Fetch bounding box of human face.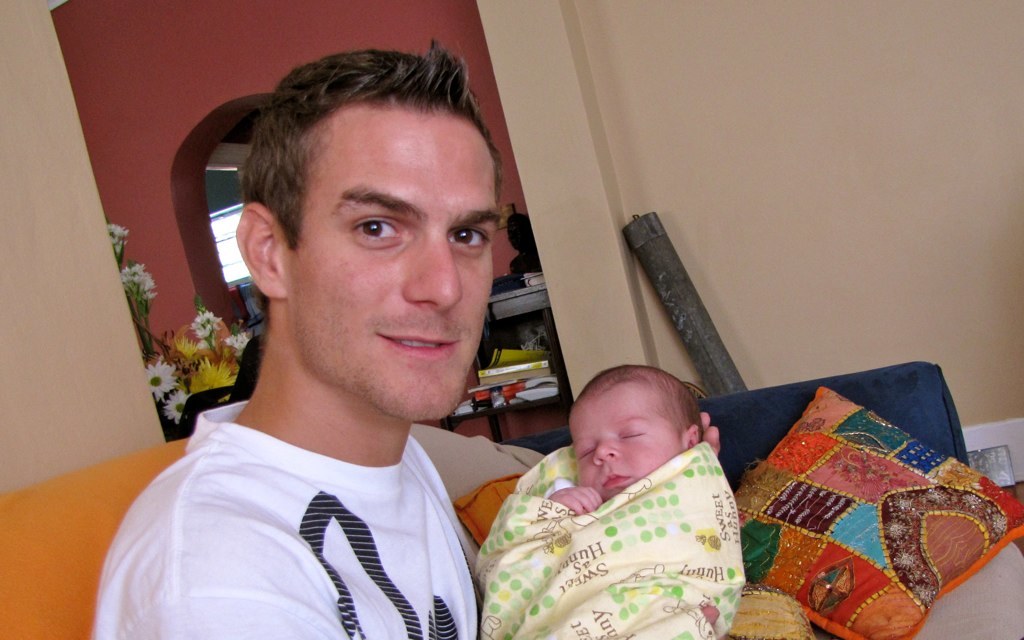
Bbox: [296, 117, 493, 425].
